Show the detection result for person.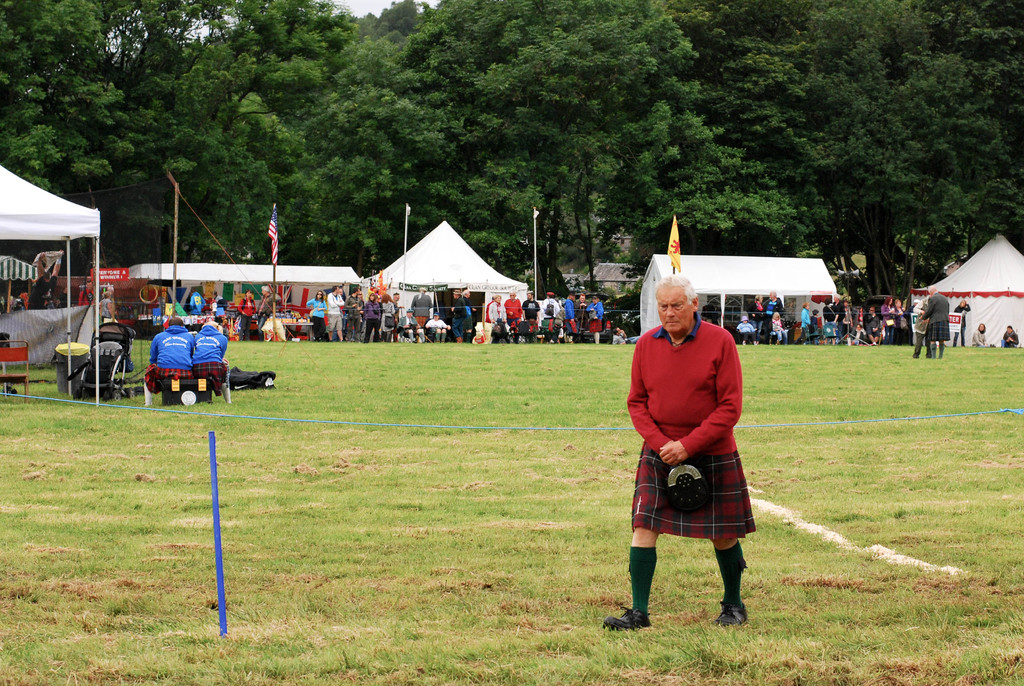
(506,291,521,331).
